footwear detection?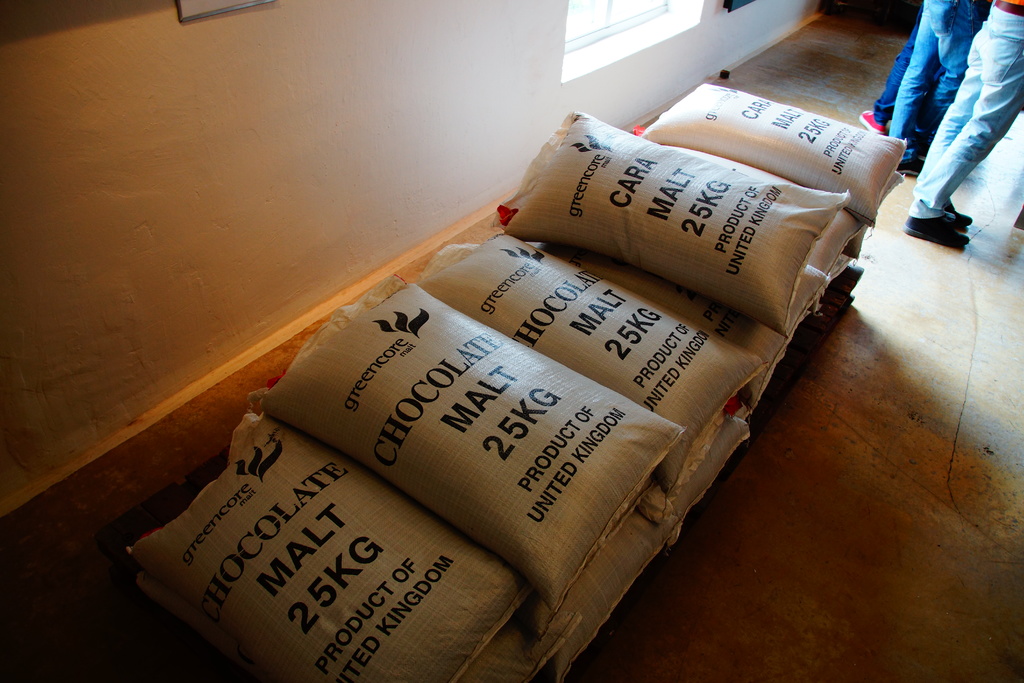
locate(904, 220, 971, 247)
